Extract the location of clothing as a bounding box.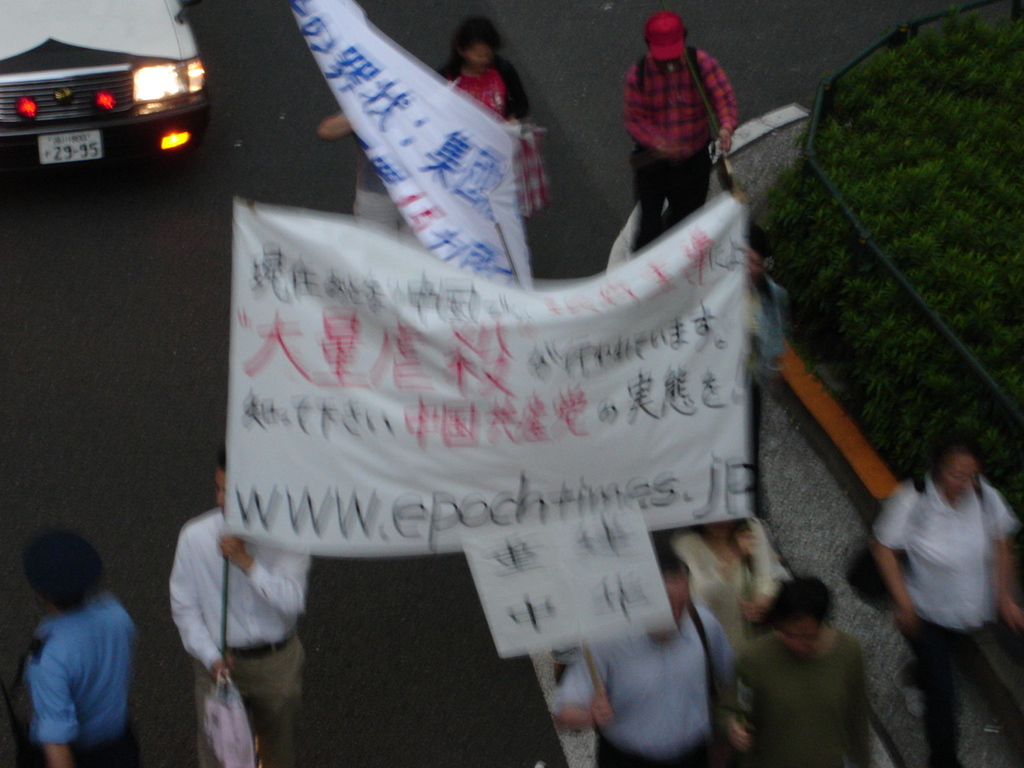
l=434, t=49, r=535, b=127.
